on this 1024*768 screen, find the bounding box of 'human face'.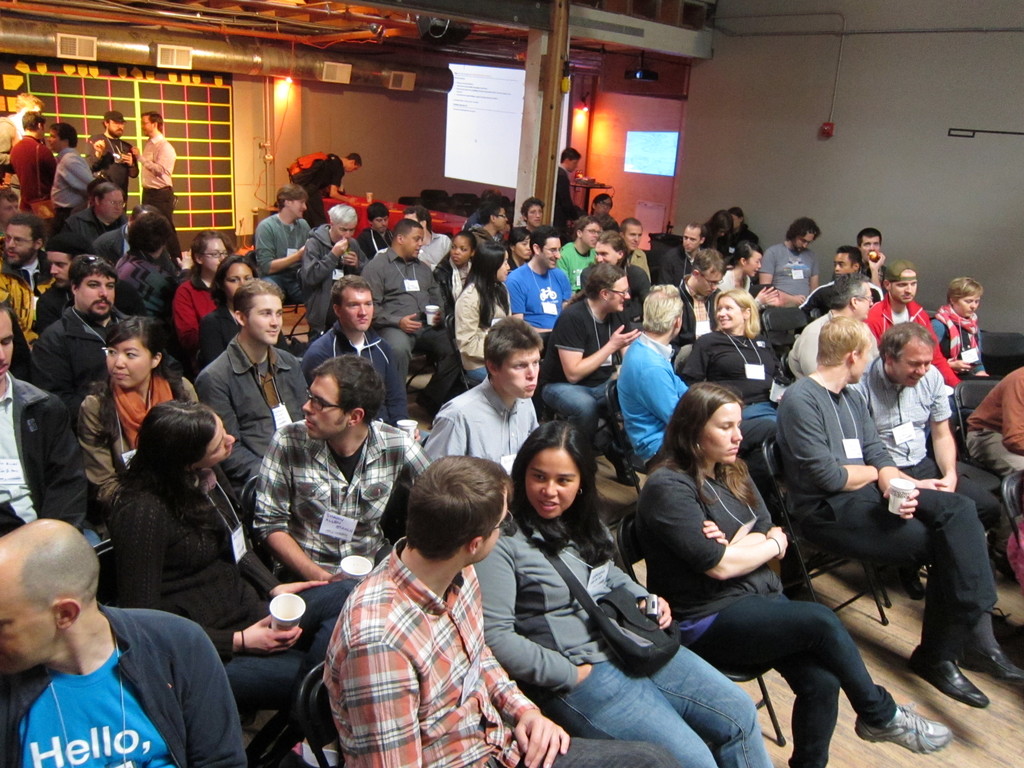
Bounding box: locate(339, 280, 374, 332).
